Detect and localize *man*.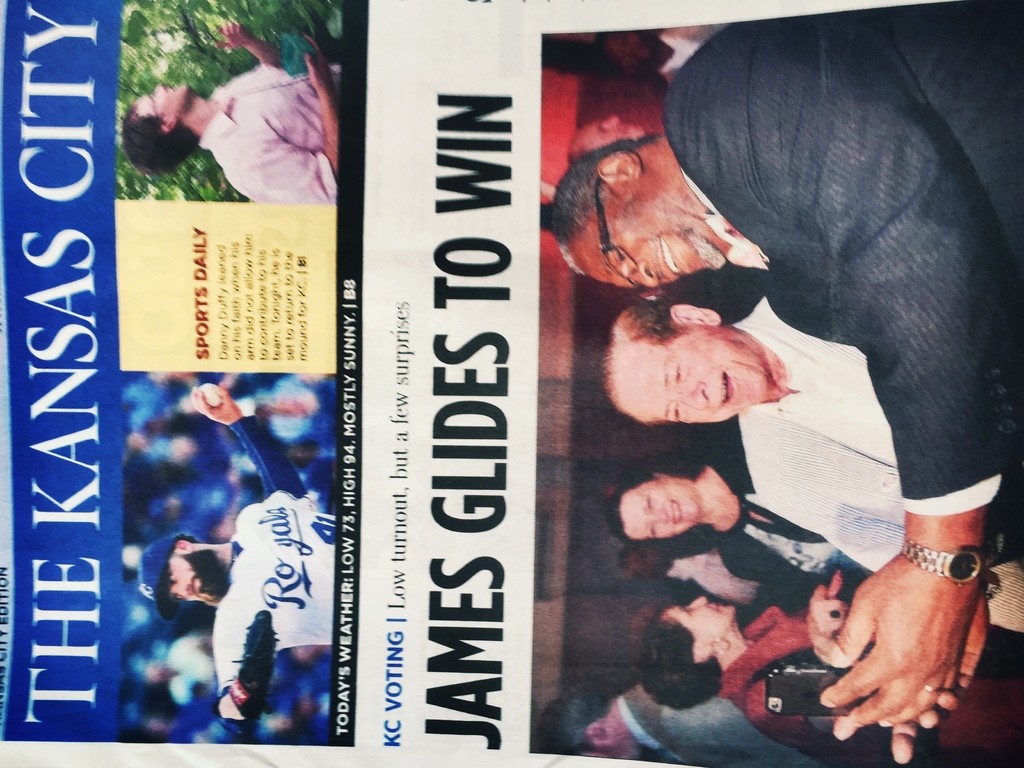
Localized at bbox=(138, 382, 334, 722).
